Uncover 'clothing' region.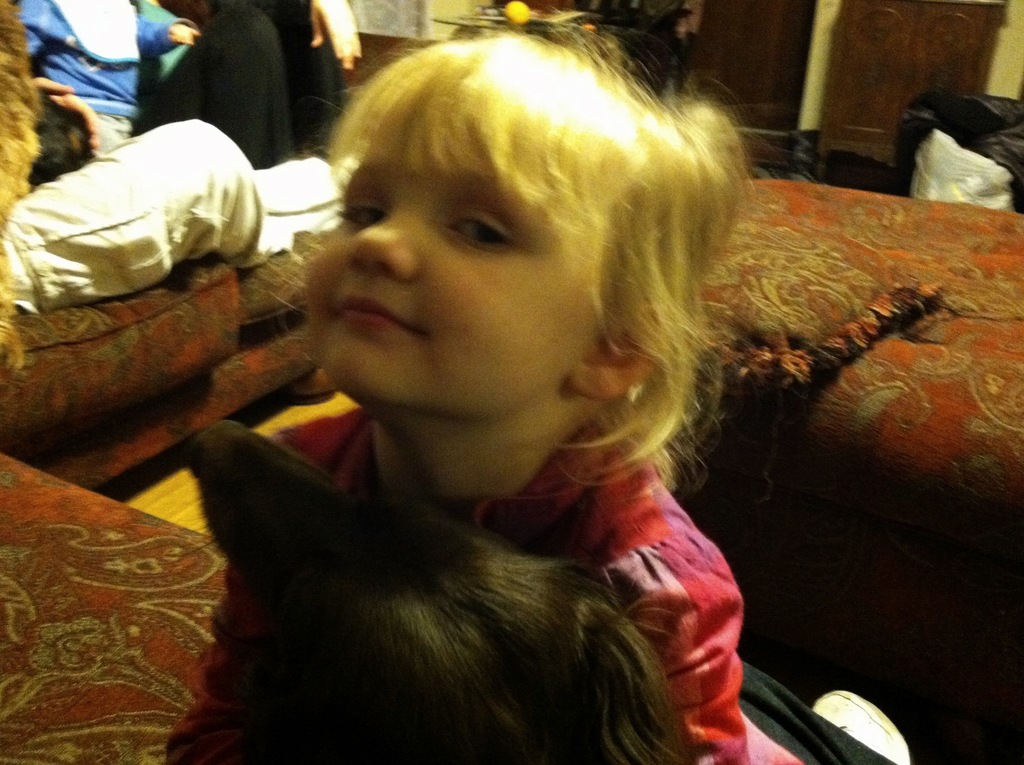
Uncovered: {"left": 160, "top": 426, "right": 748, "bottom": 764}.
